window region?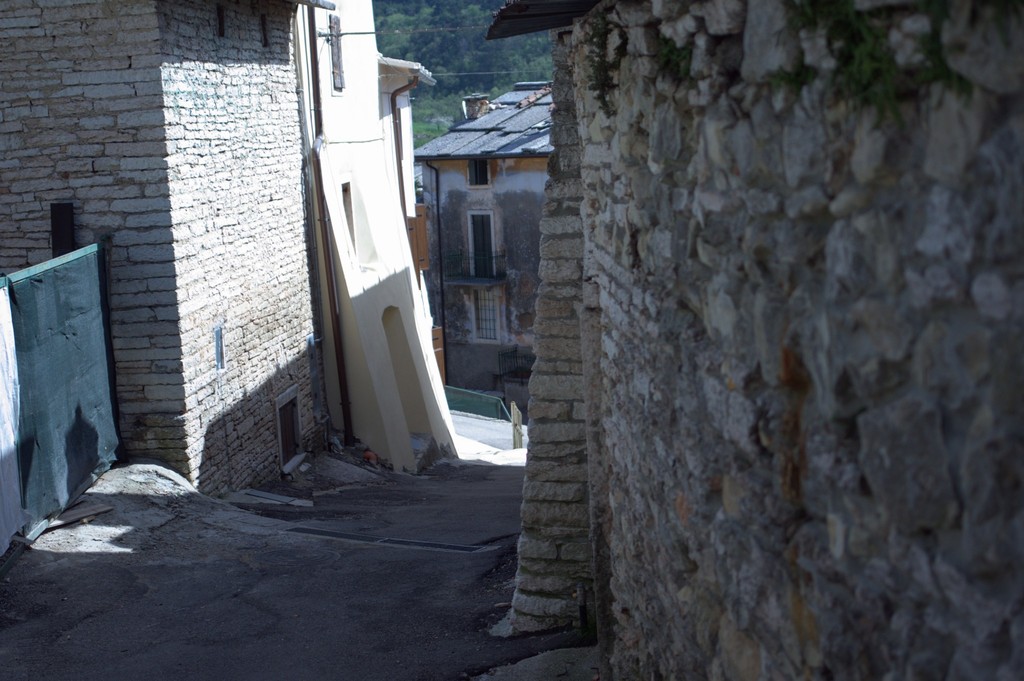
(467, 160, 489, 188)
